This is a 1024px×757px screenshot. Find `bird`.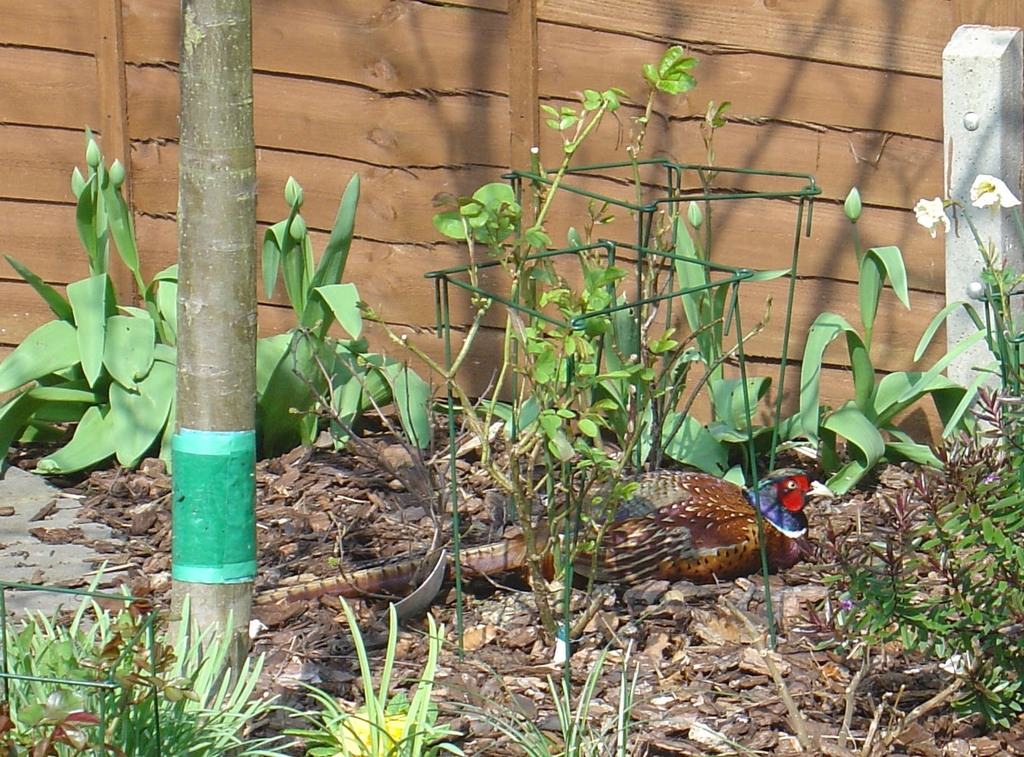
Bounding box: bbox=[503, 463, 809, 581].
